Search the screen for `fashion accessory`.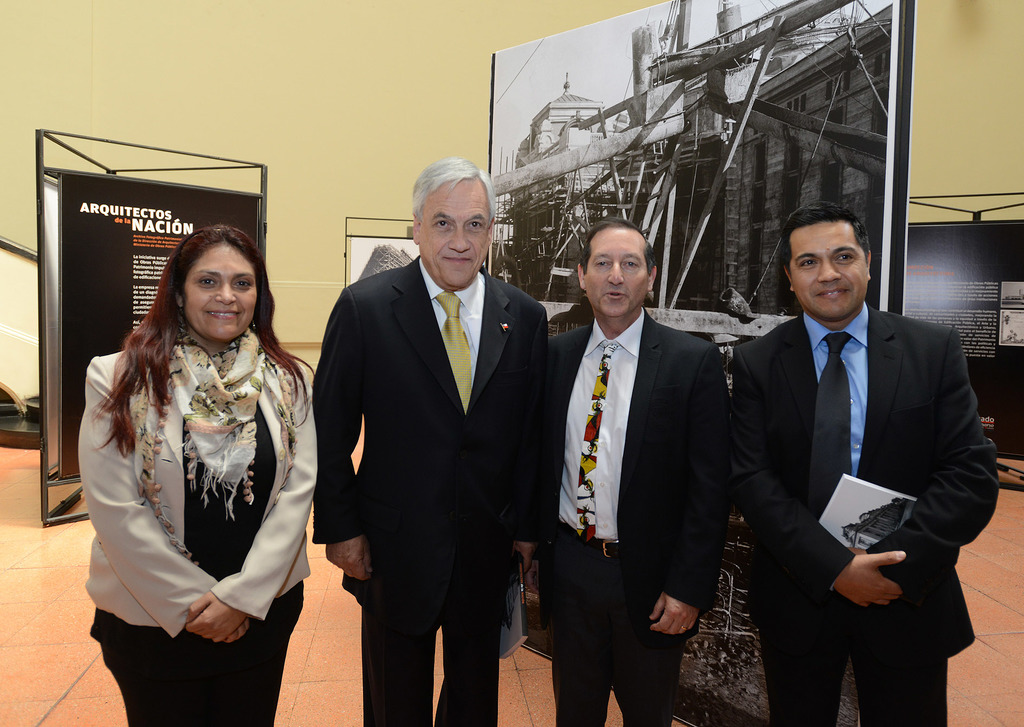
Found at {"x1": 681, "y1": 628, "x2": 689, "y2": 633}.
